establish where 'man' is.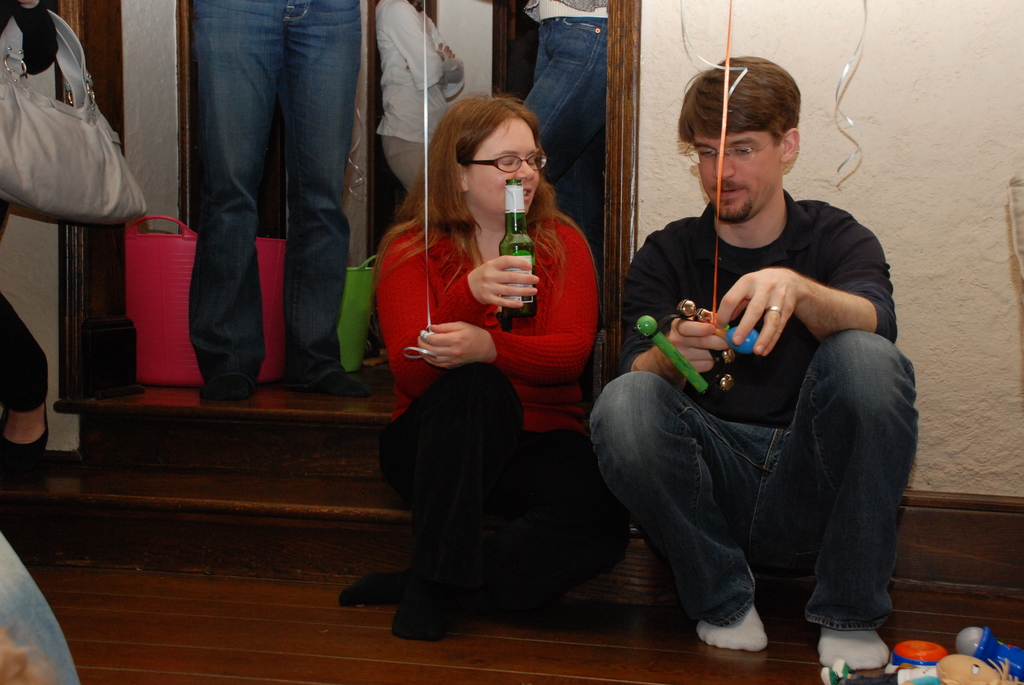
Established at [587,56,923,659].
